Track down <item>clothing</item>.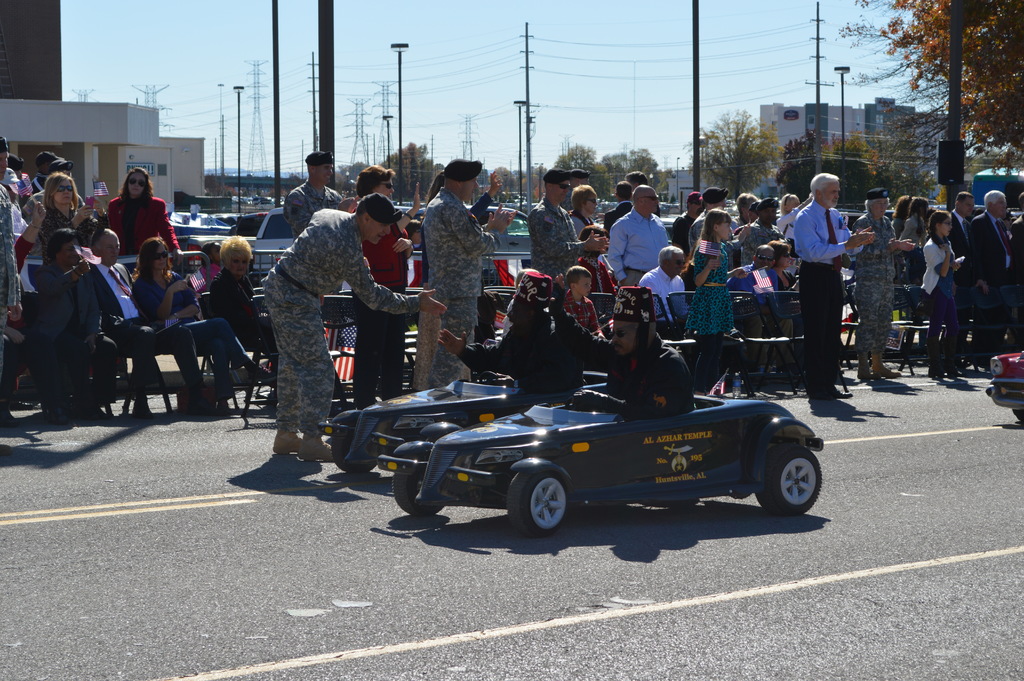
Tracked to detection(641, 260, 689, 318).
